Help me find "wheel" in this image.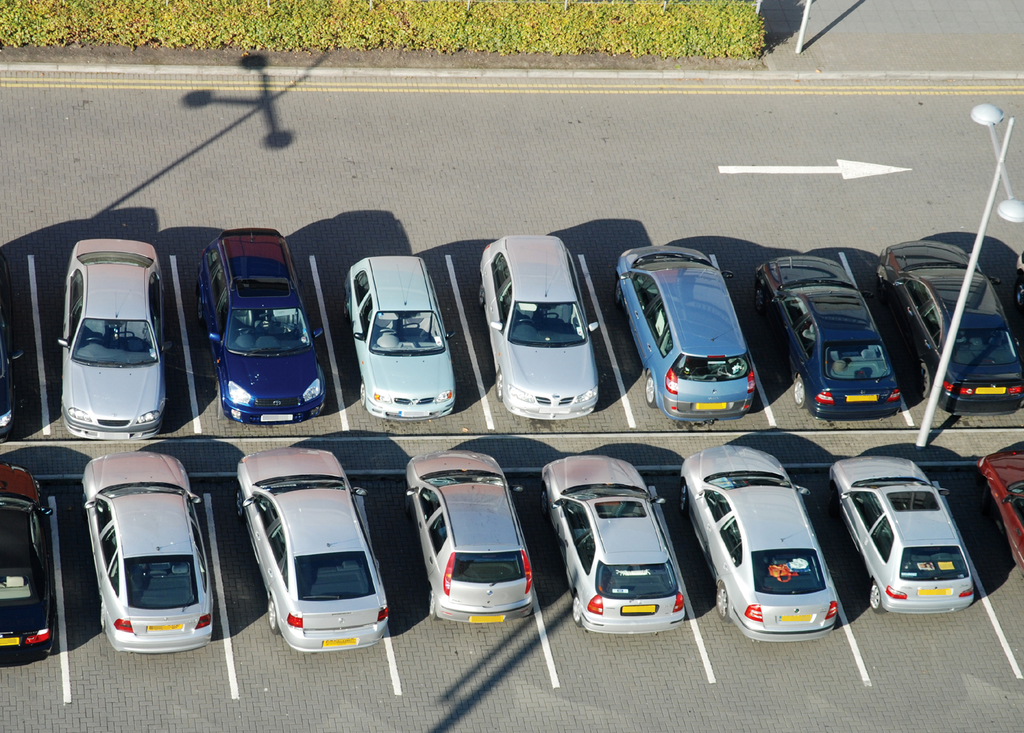
Found it: <bbox>753, 288, 764, 309</bbox>.
